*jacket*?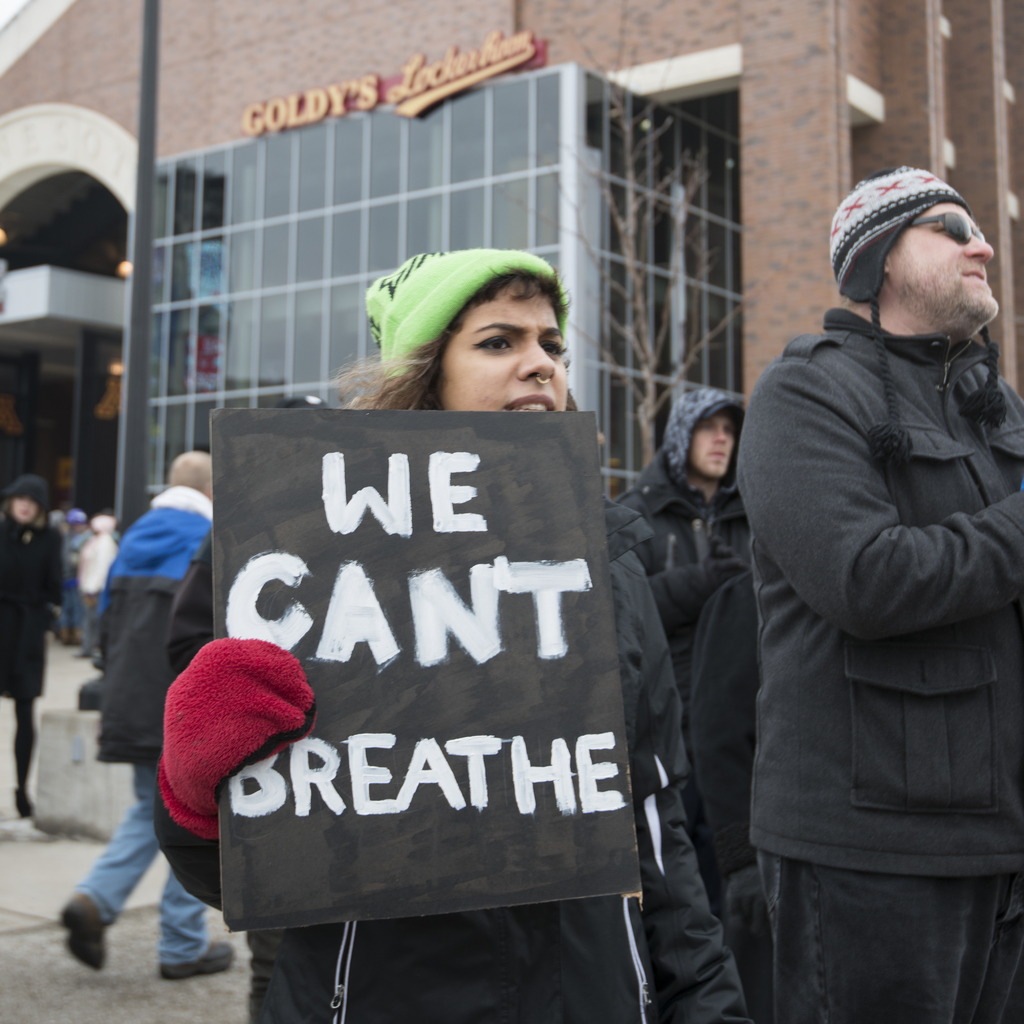
pyautogui.locateOnScreen(81, 481, 221, 764)
